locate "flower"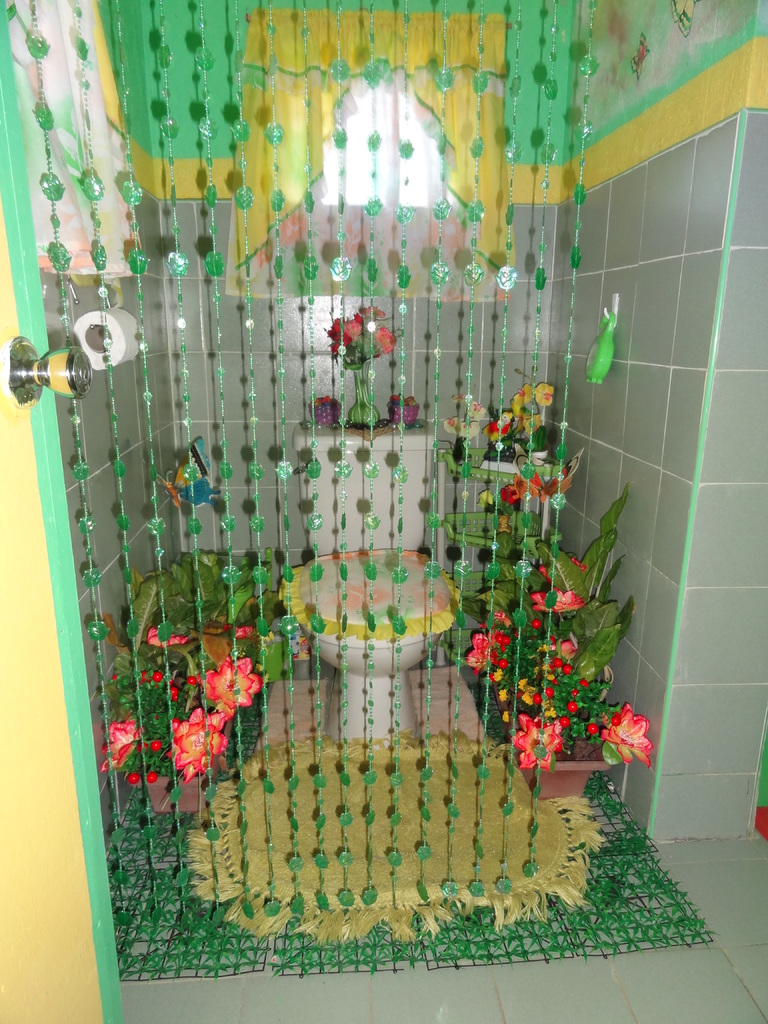
l=545, t=655, r=566, b=676
